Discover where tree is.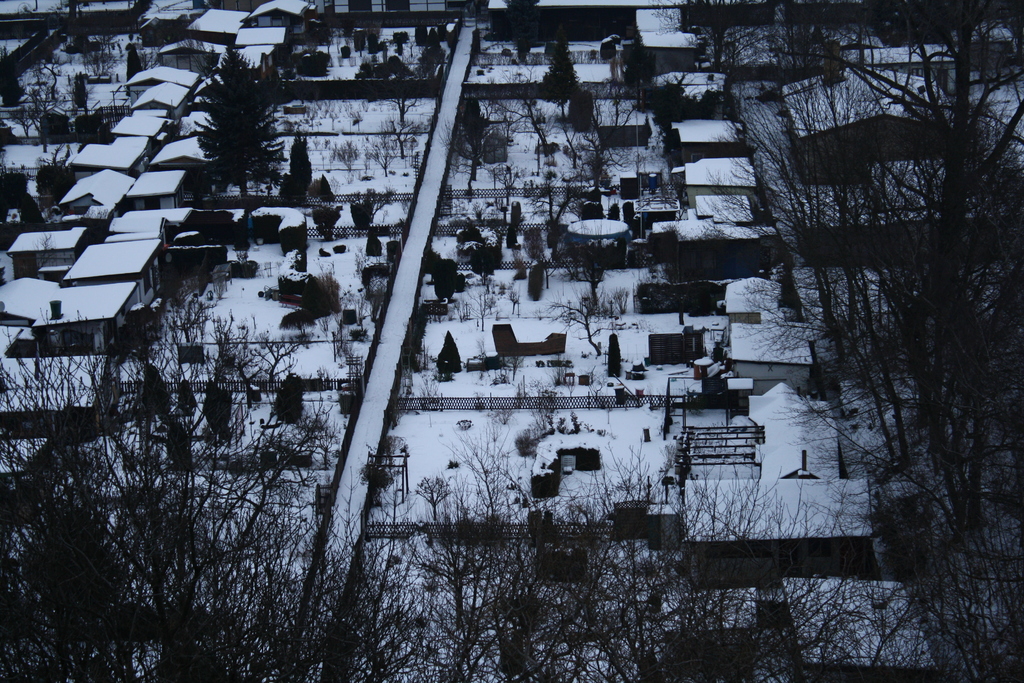
Discovered at bbox=(540, 40, 579, 122).
